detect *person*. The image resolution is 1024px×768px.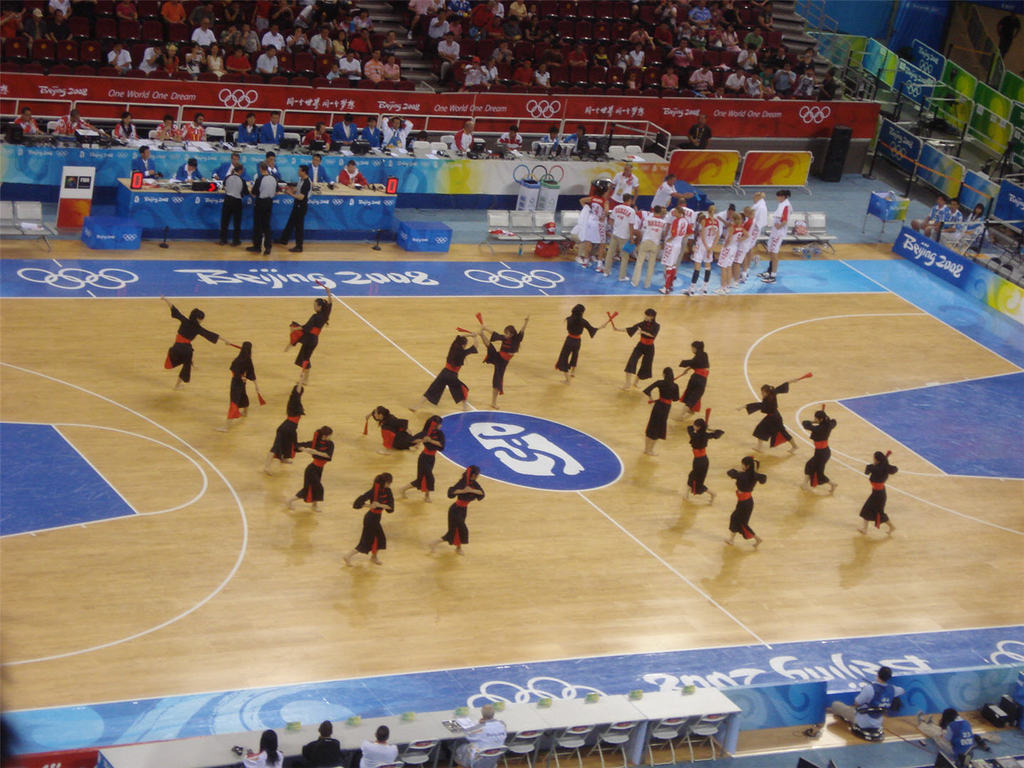
box=[290, 422, 330, 516].
